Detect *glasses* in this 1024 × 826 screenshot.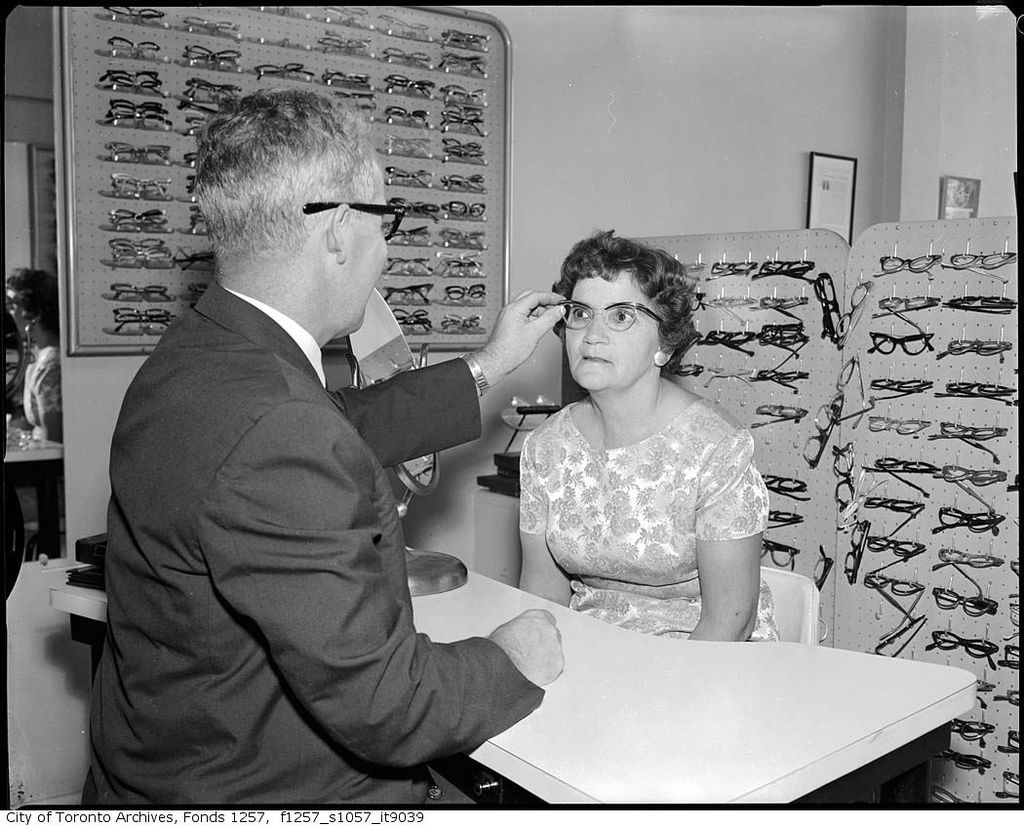
Detection: [835,275,878,341].
